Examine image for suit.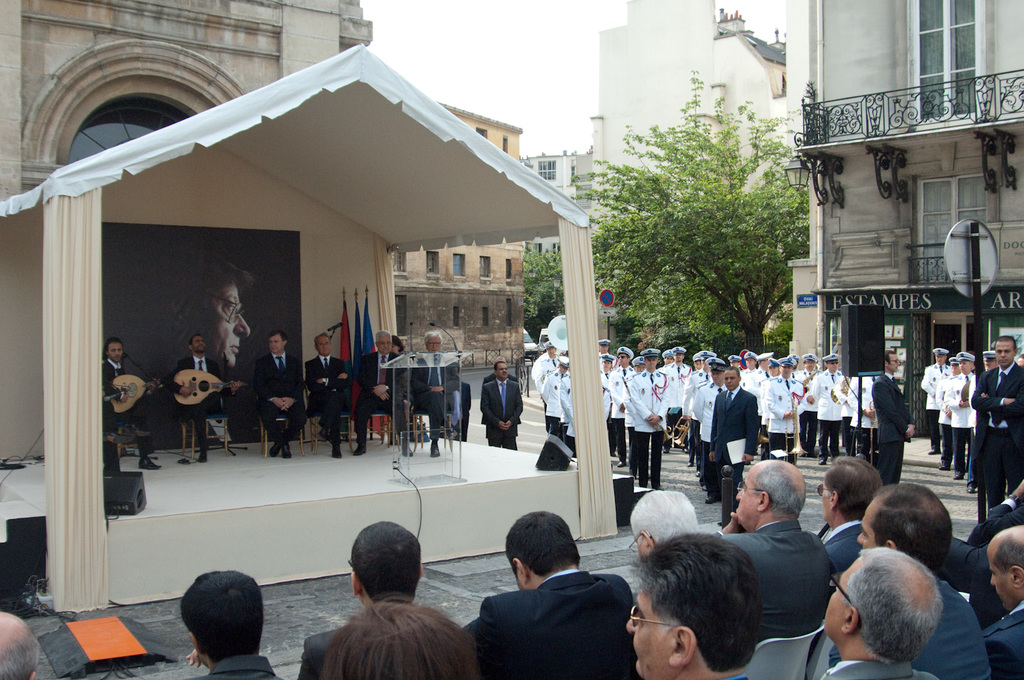
Examination result: {"left": 291, "top": 623, "right": 343, "bottom": 679}.
